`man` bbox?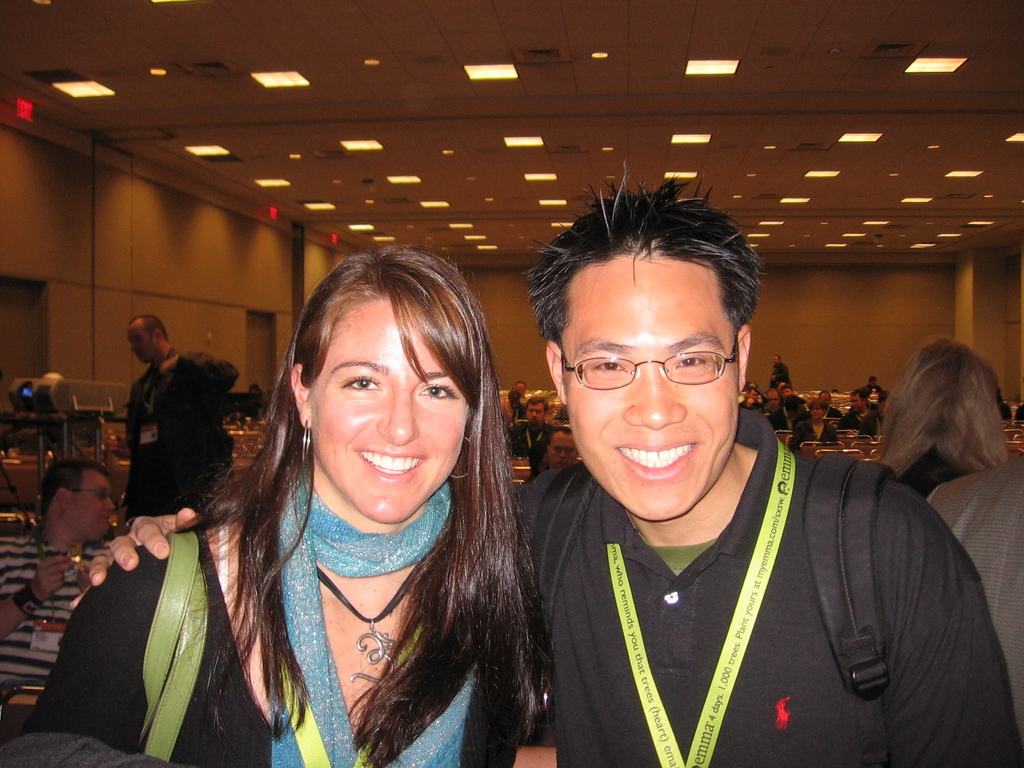
<bbox>124, 316, 241, 519</bbox>
